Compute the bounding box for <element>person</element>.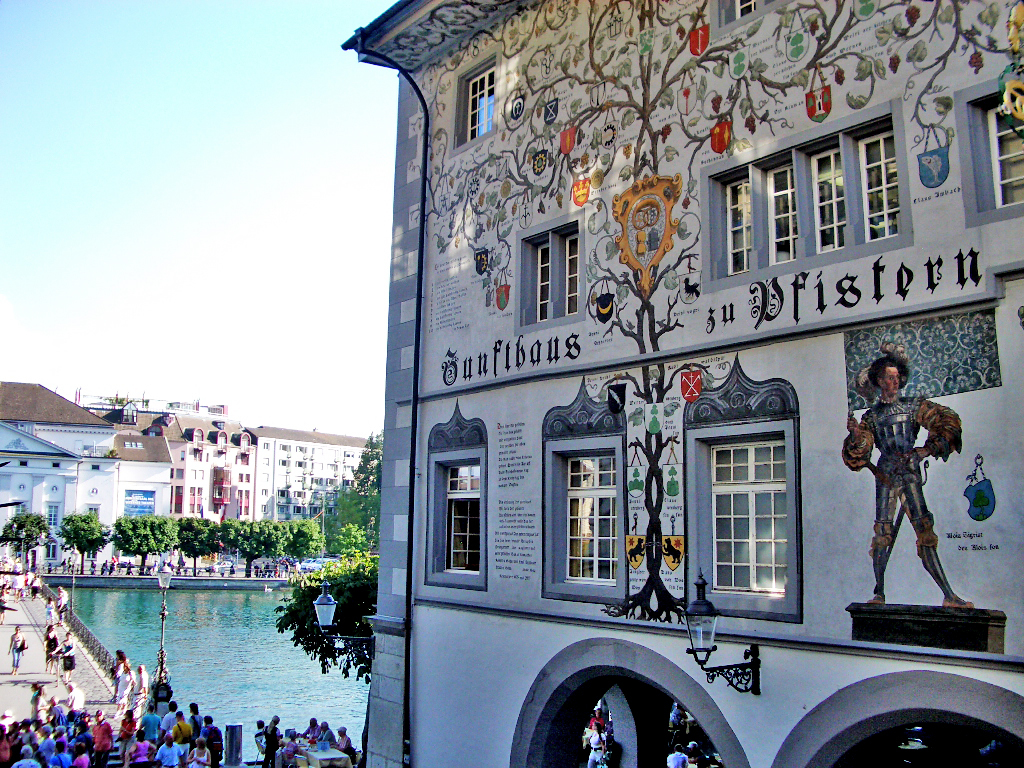
817/326/974/641.
